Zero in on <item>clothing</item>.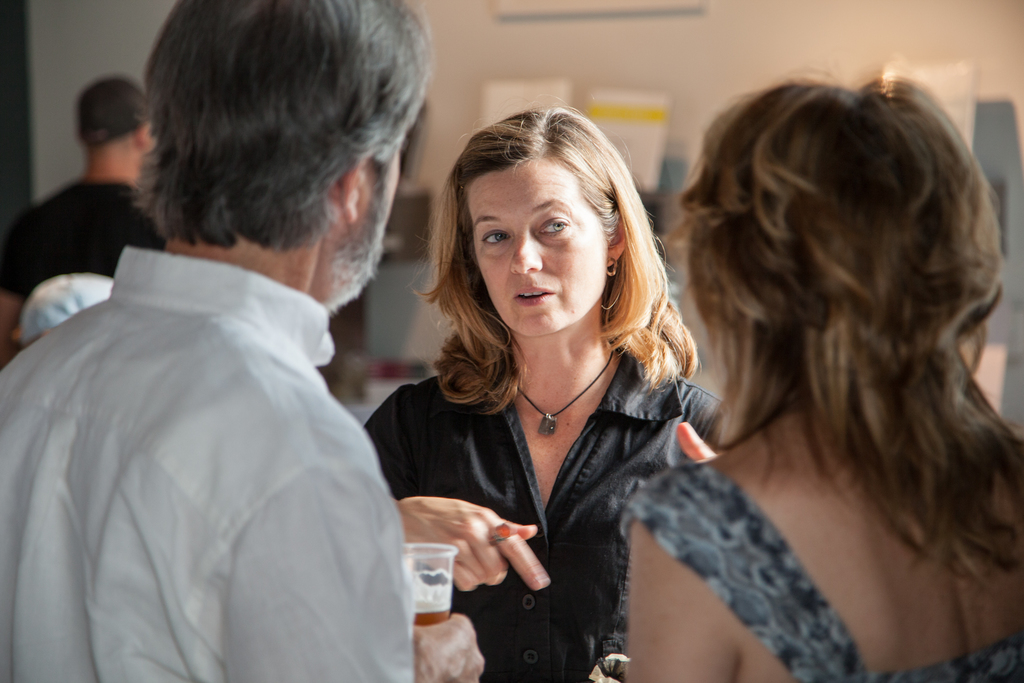
Zeroed in: bbox=(361, 345, 744, 682).
